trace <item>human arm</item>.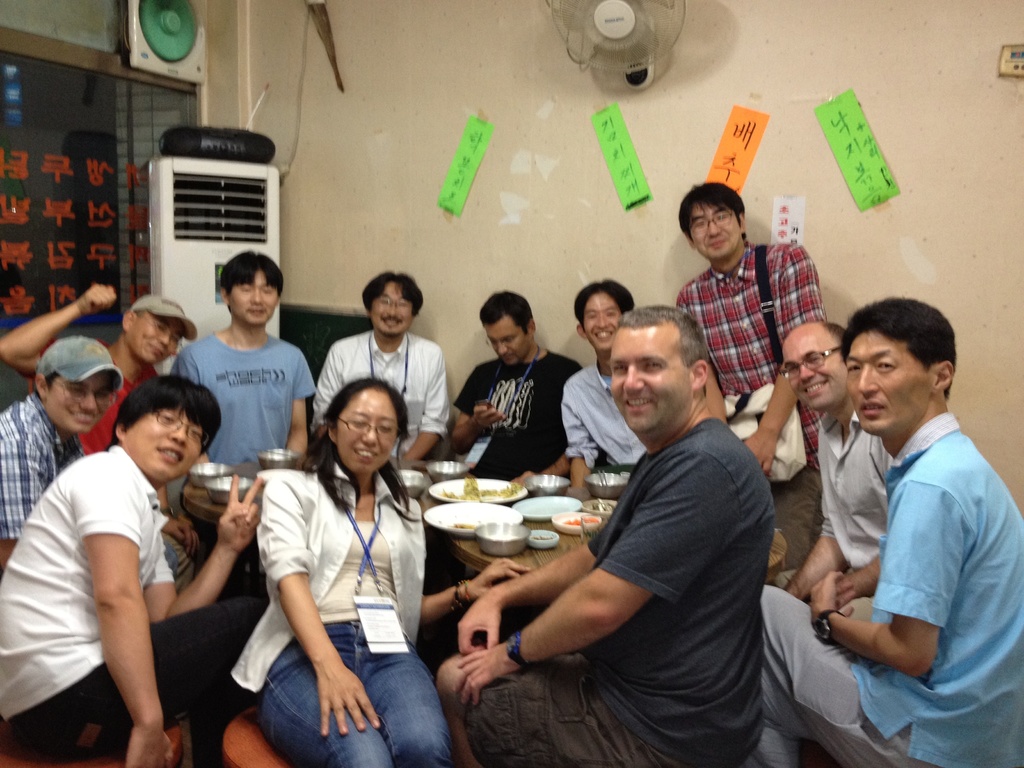
Traced to pyautogui.locateOnScreen(0, 284, 113, 379).
